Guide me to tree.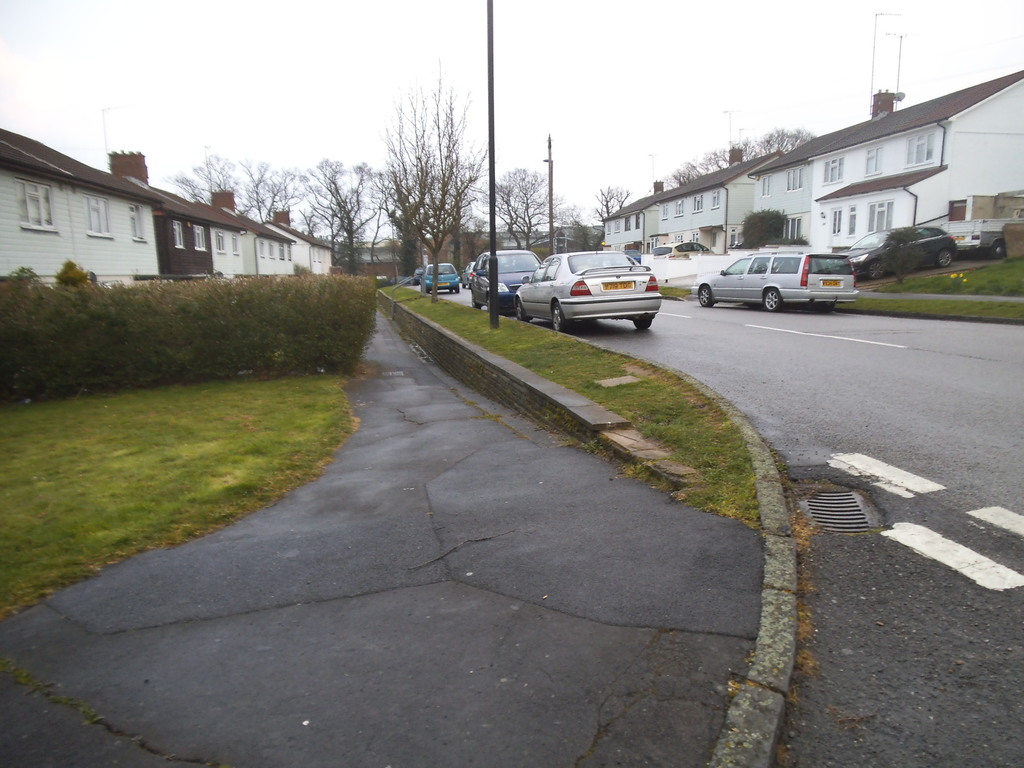
Guidance: x1=303 y1=156 x2=366 y2=266.
